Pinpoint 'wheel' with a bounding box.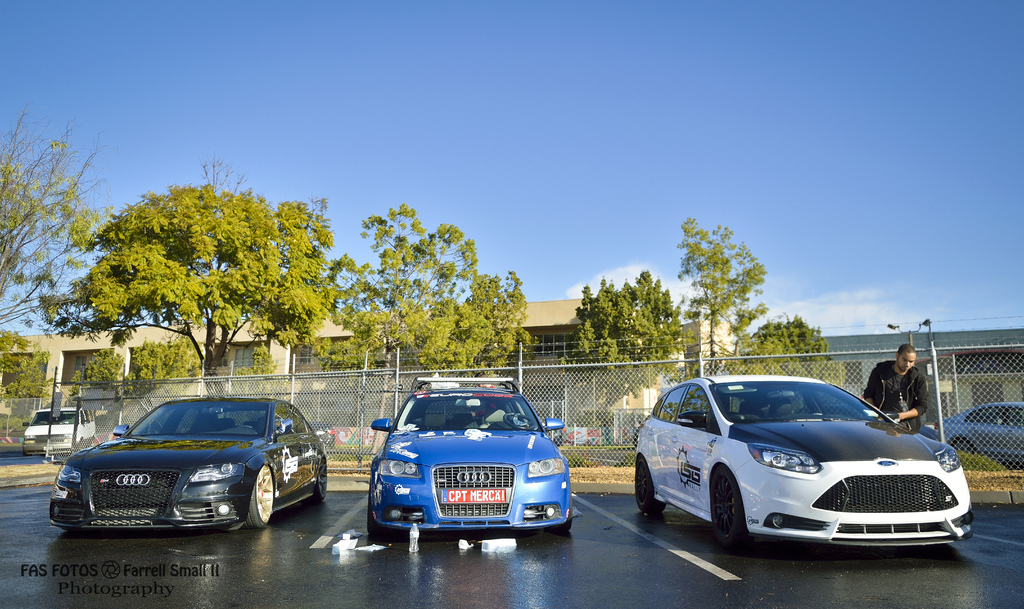
243 463 276 526.
